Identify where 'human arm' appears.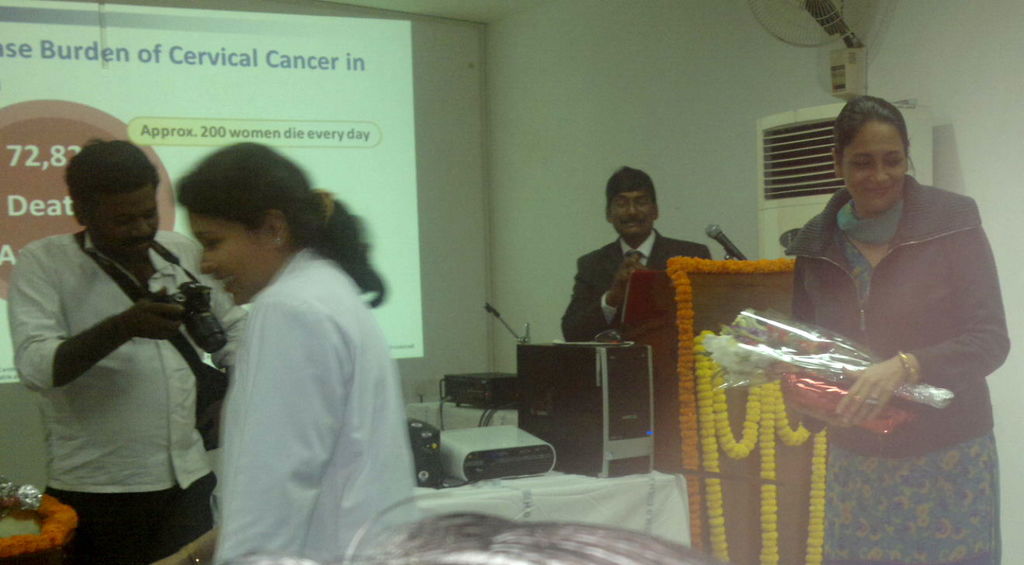
Appears at x1=778, y1=255, x2=831, y2=435.
